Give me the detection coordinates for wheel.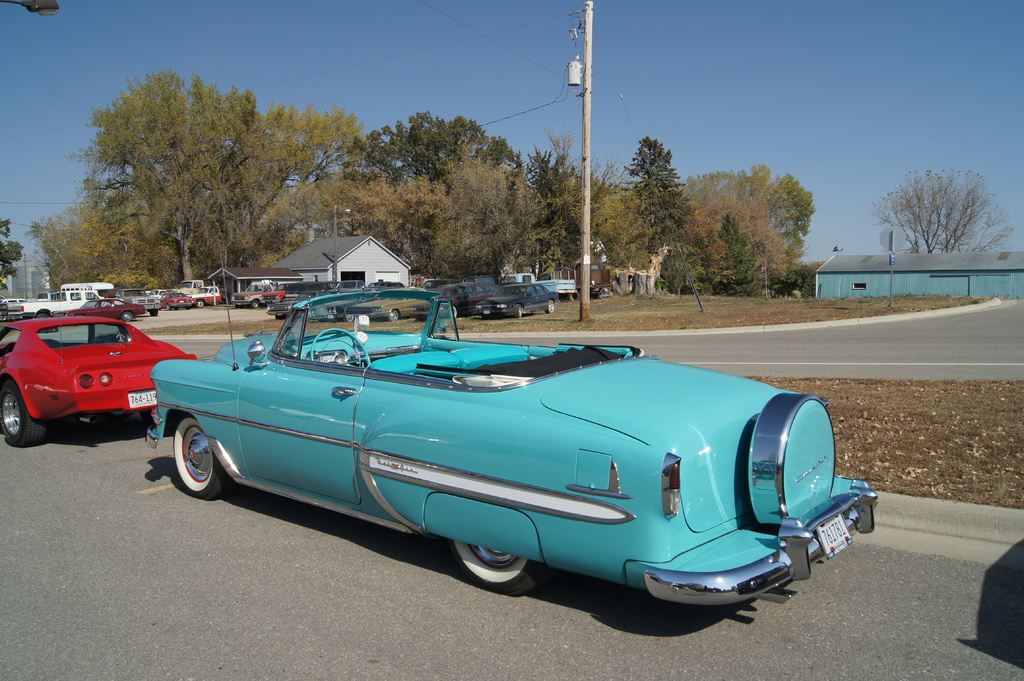
bbox(150, 308, 157, 316).
